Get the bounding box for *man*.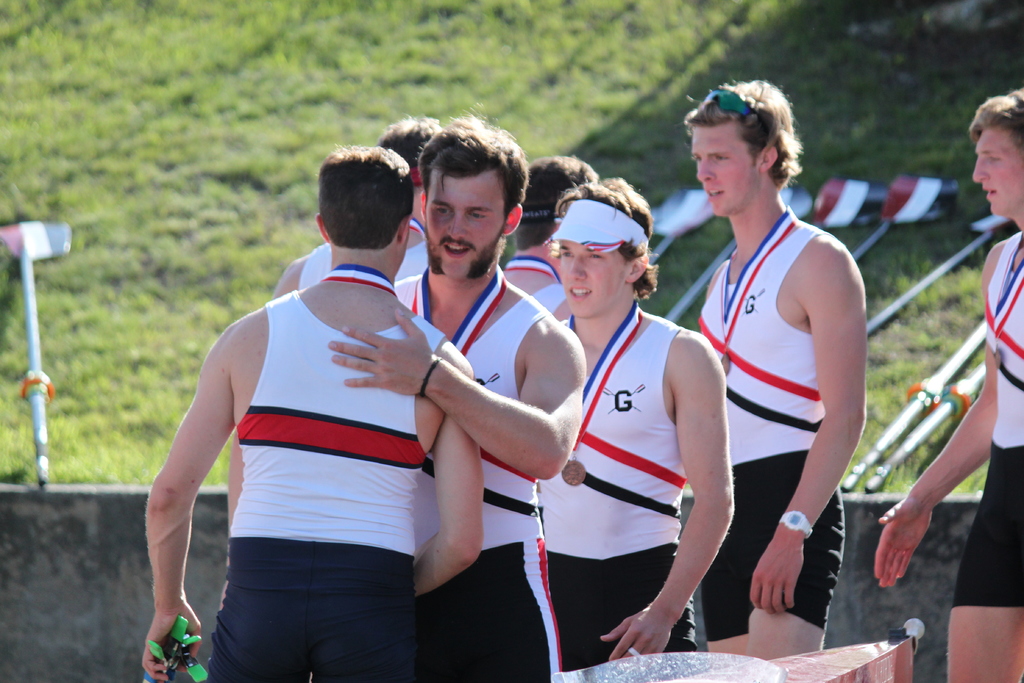
select_region(225, 114, 446, 541).
